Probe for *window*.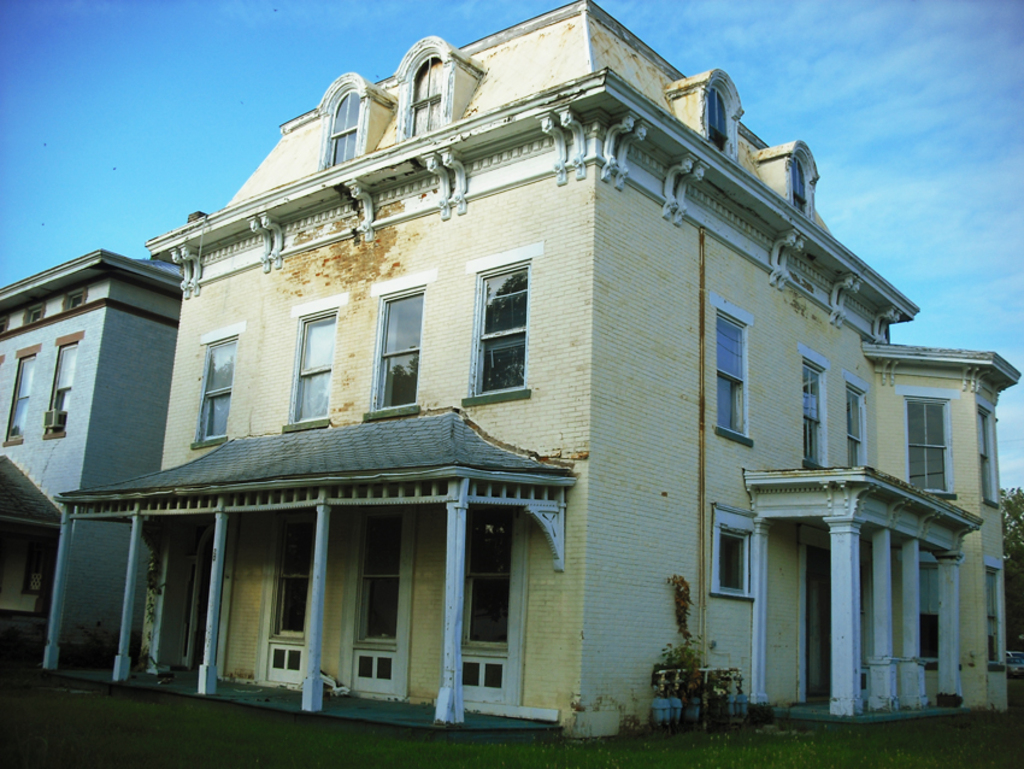
Probe result: 708:292:757:440.
